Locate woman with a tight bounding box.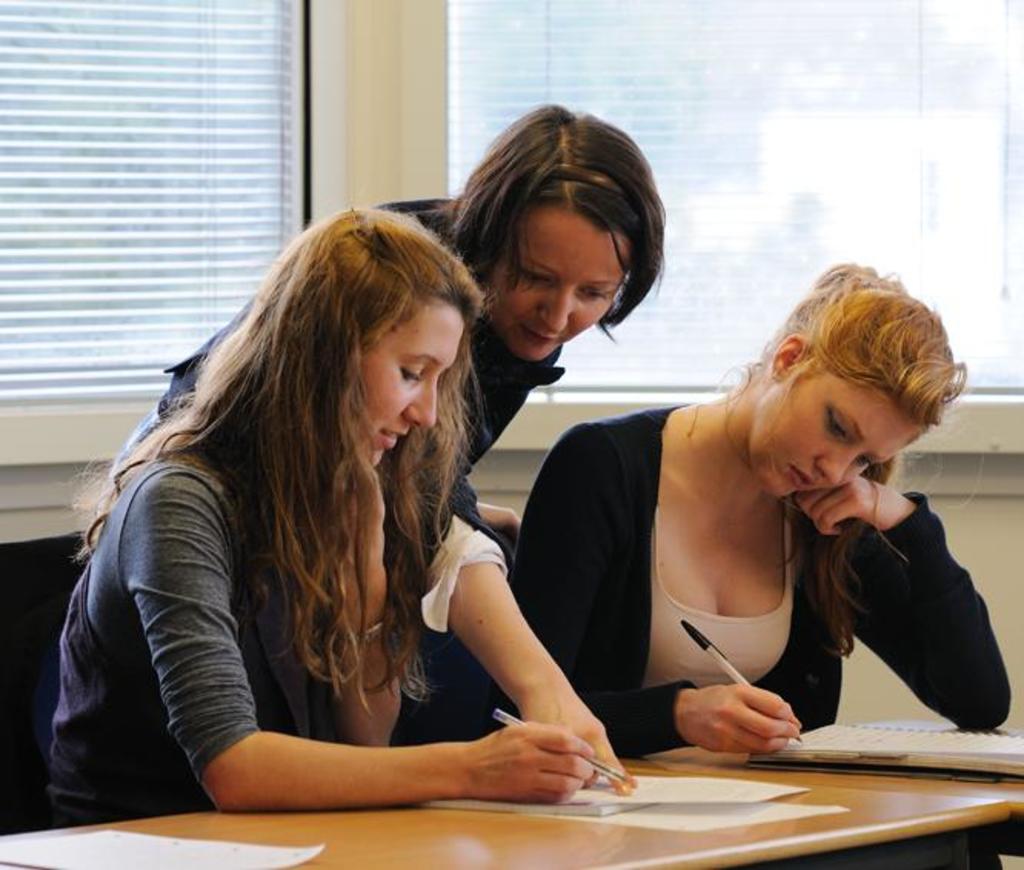
crop(43, 204, 637, 827).
